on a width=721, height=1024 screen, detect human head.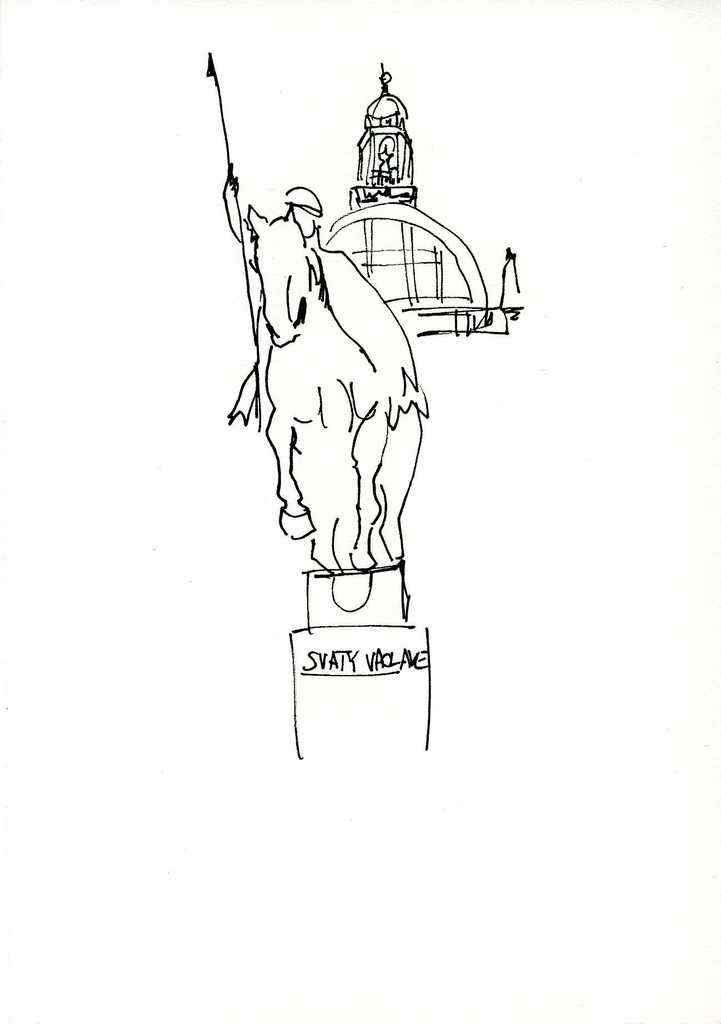
{"left": 285, "top": 184, "right": 323, "bottom": 239}.
